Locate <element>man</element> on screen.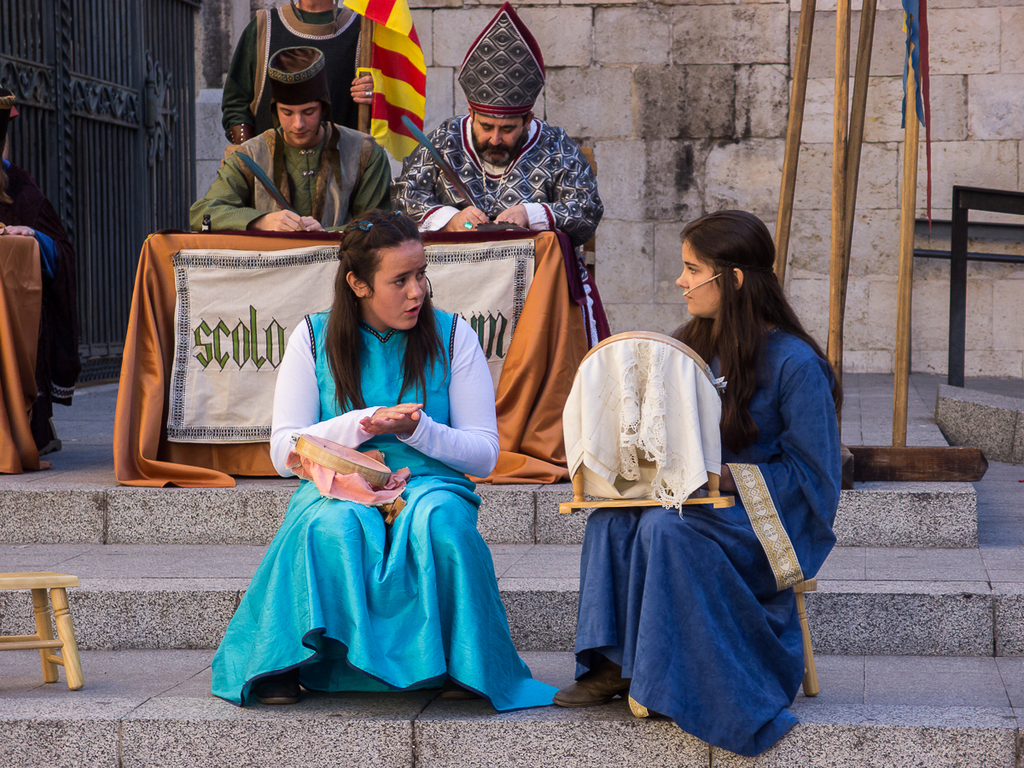
On screen at bbox=(387, 0, 606, 237).
